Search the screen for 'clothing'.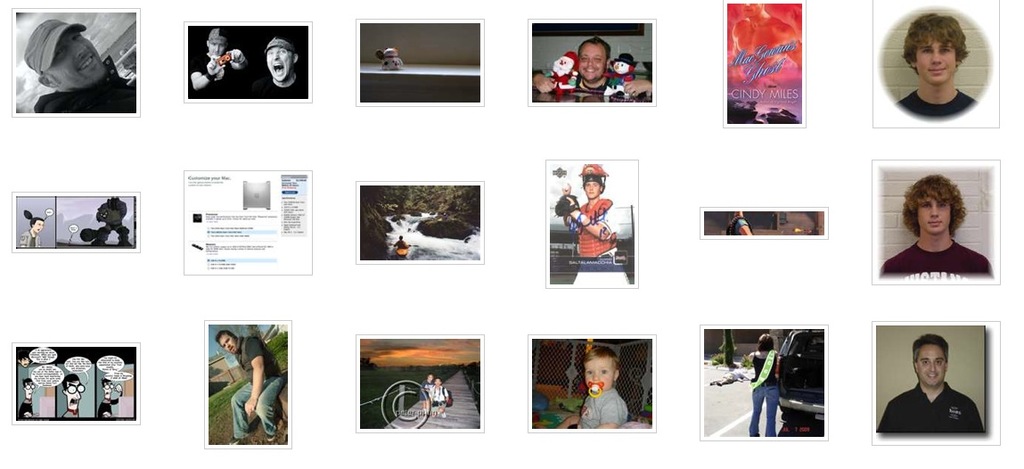
Found at Rect(424, 384, 459, 415).
